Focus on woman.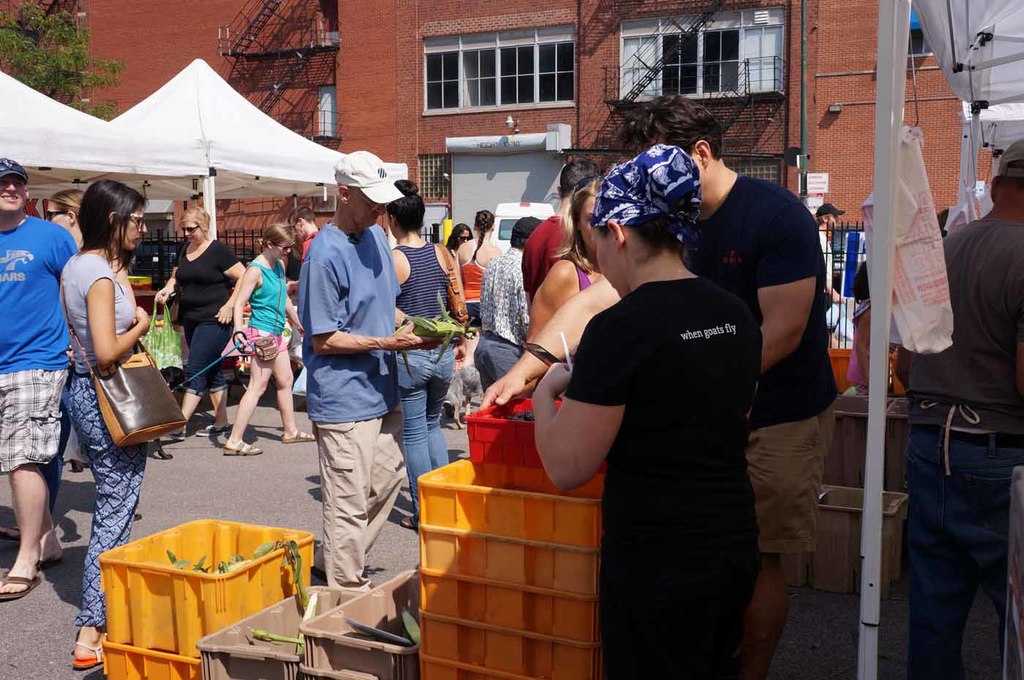
Focused at <box>52,175,159,671</box>.
